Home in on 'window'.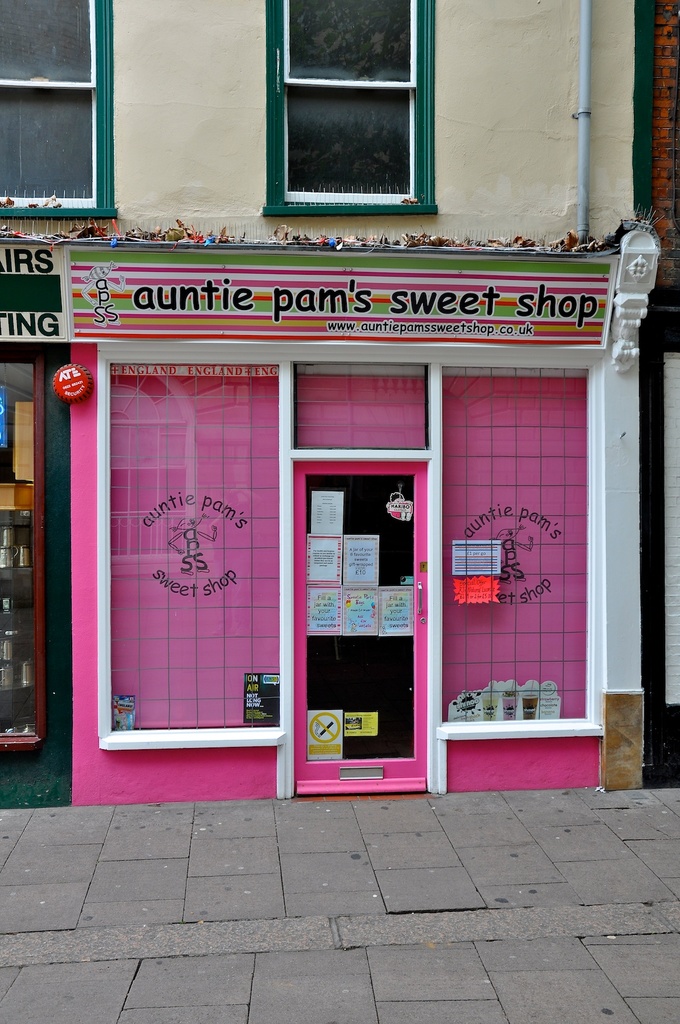
Homed in at [left=112, top=364, right=280, bottom=728].
